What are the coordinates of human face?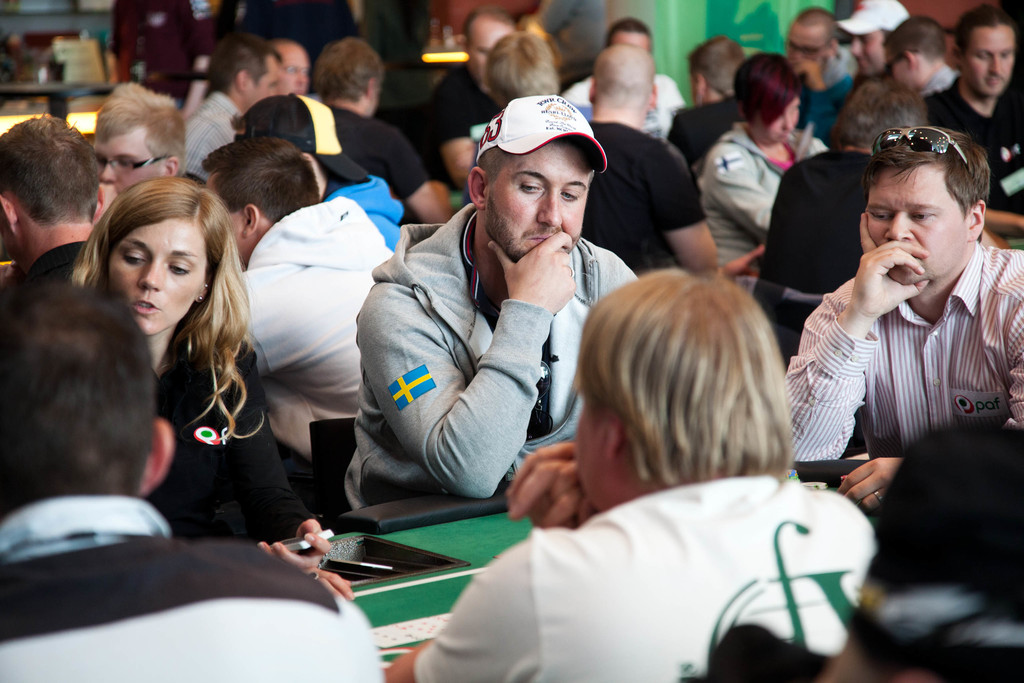
(x1=885, y1=48, x2=913, y2=94).
